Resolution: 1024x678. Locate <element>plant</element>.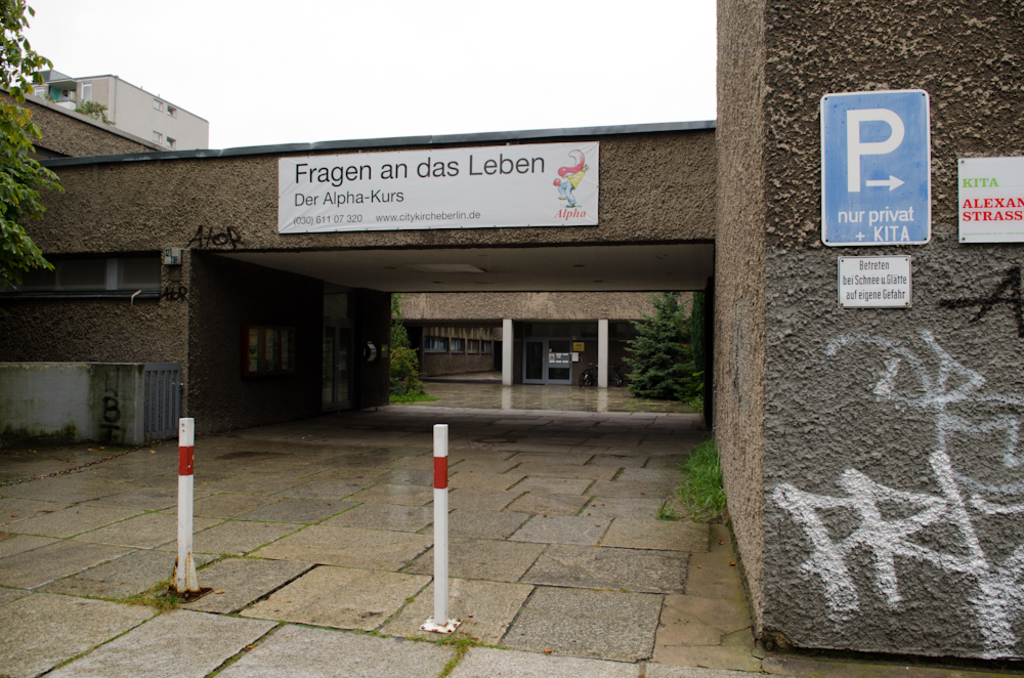
133:584:180:615.
